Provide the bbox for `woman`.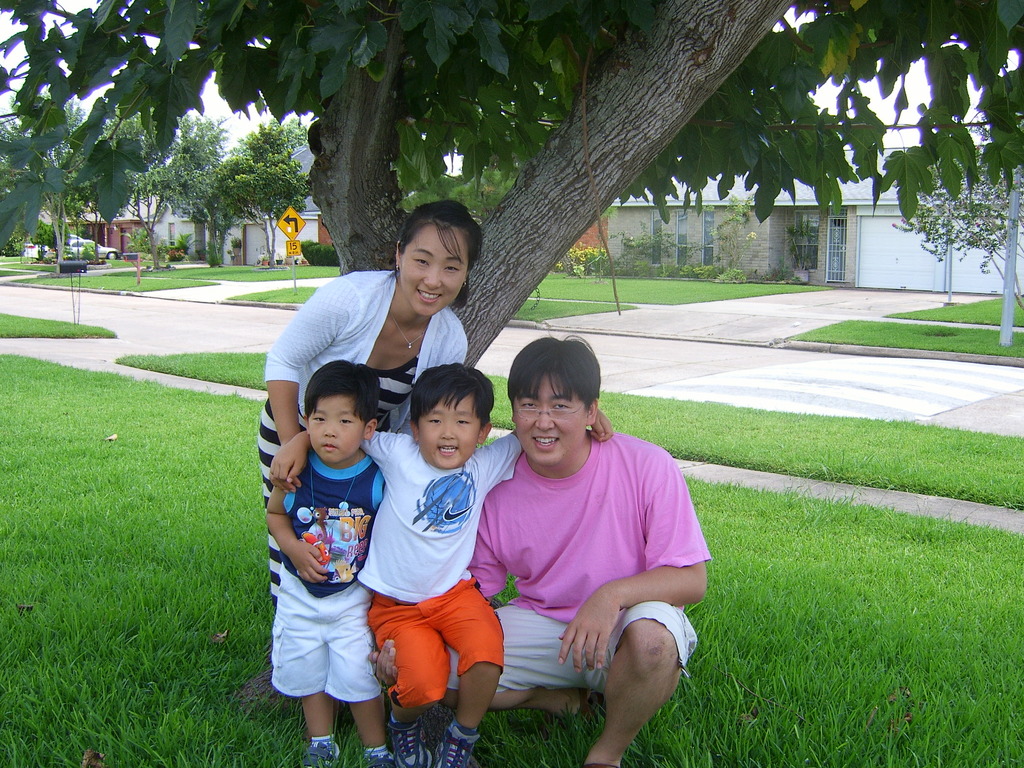
detection(255, 200, 479, 606).
